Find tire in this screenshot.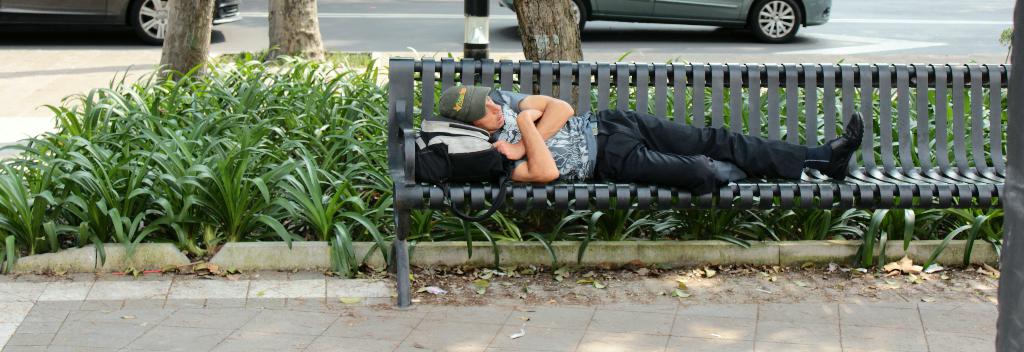
The bounding box for tire is l=749, t=0, r=799, b=44.
